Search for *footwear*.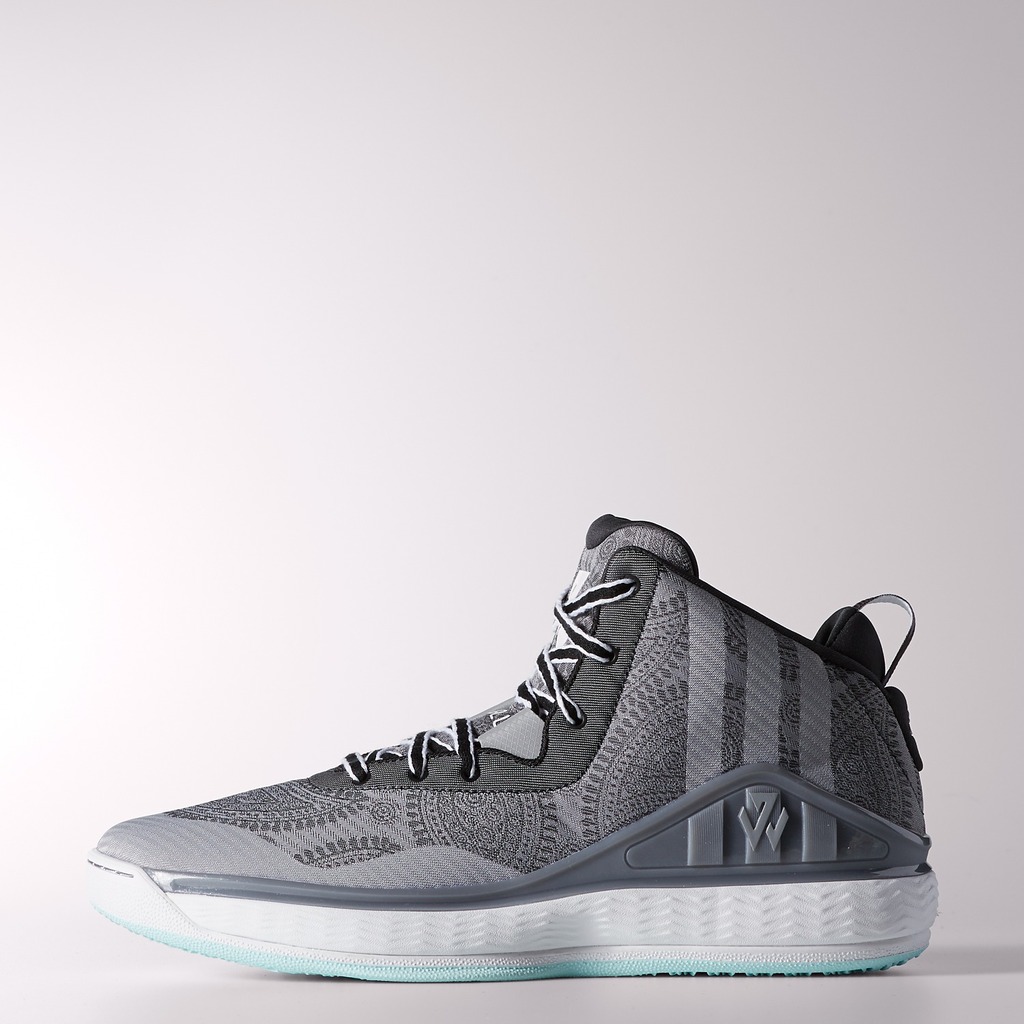
Found at 113, 524, 931, 1006.
